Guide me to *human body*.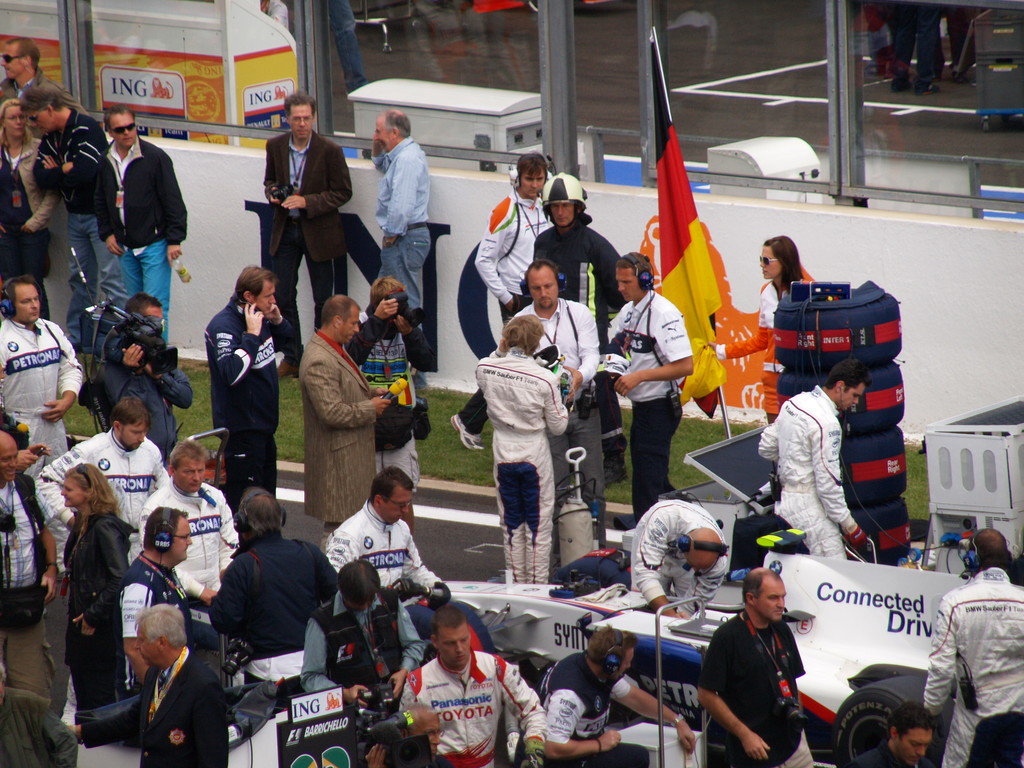
Guidance: x1=694 y1=563 x2=808 y2=767.
